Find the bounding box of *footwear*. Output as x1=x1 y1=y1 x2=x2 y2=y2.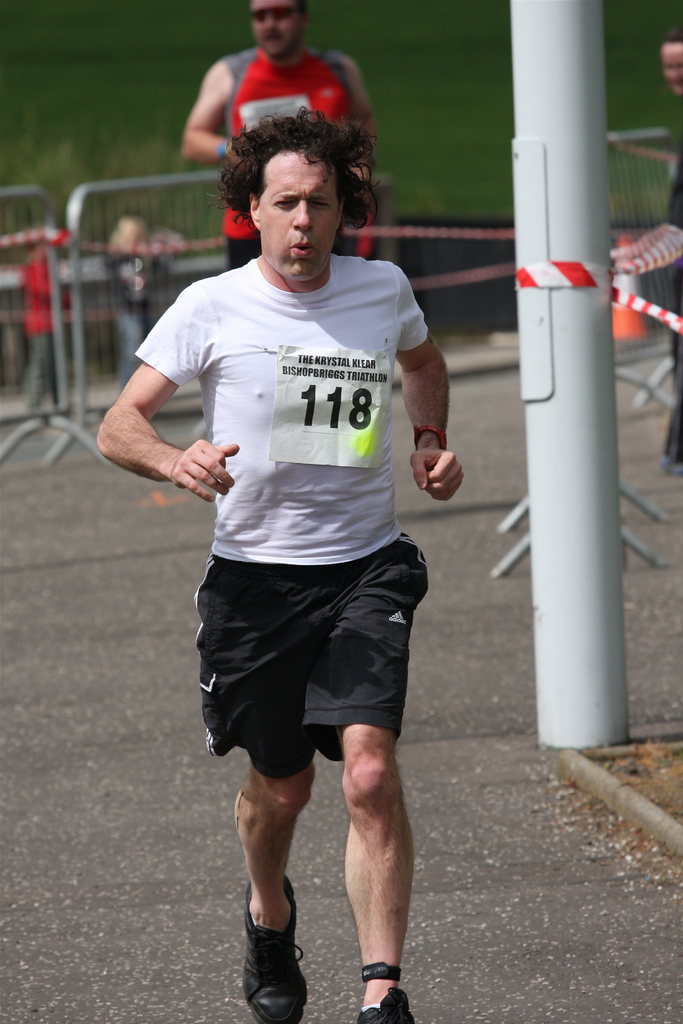
x1=243 y1=872 x2=312 y2=1023.
